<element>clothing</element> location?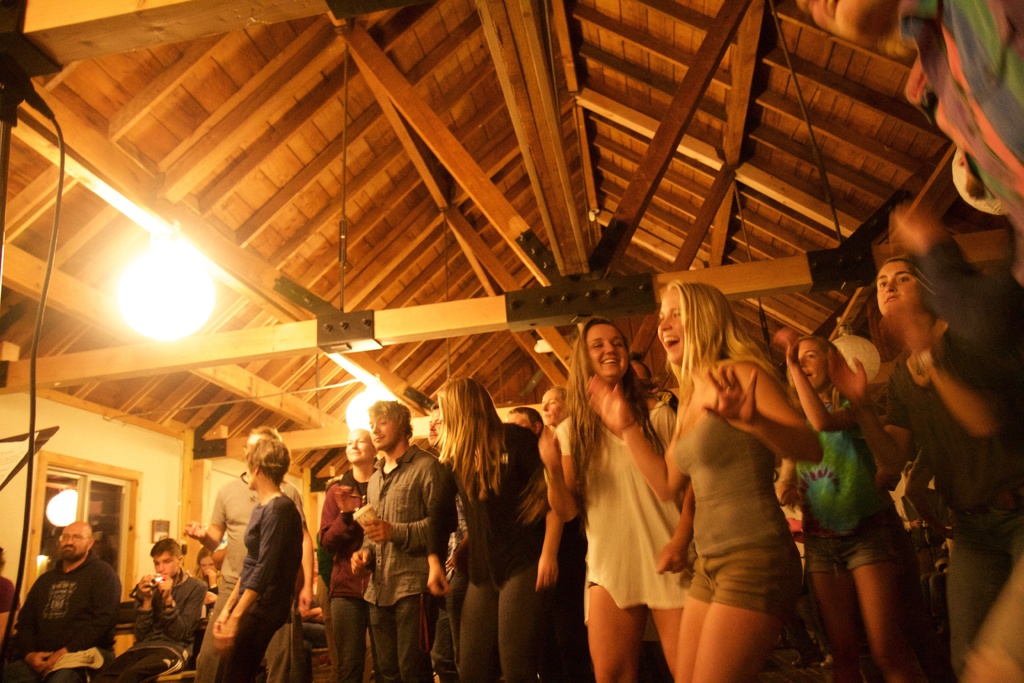
bbox(312, 521, 340, 591)
